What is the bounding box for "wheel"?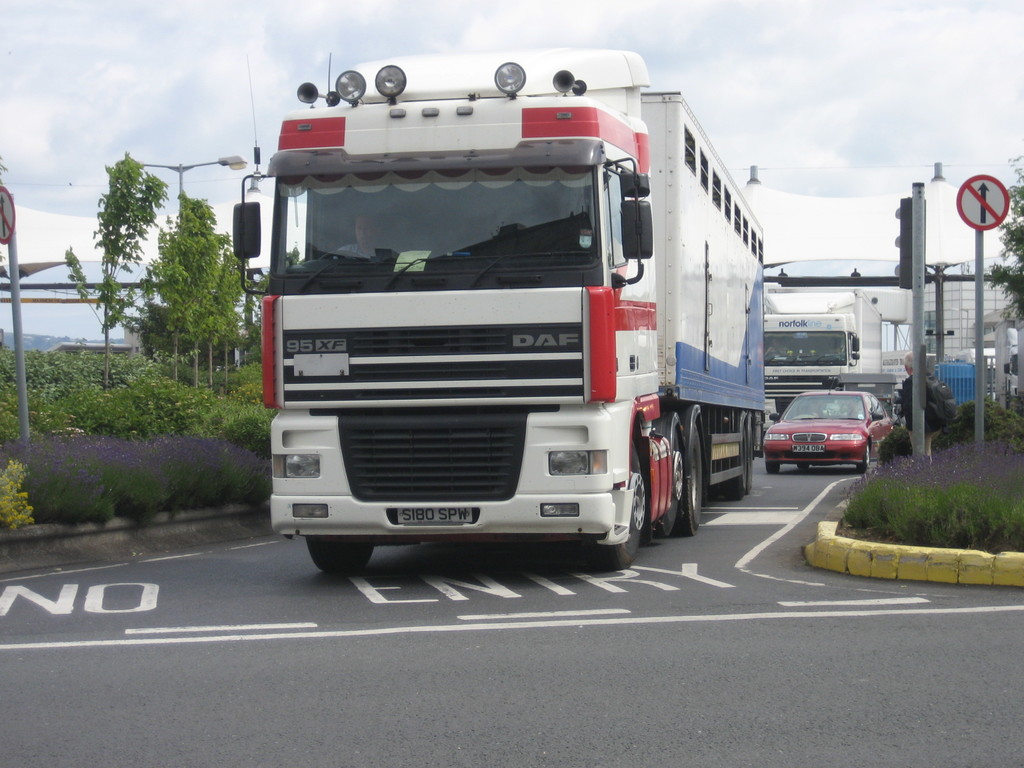
(764, 459, 779, 472).
